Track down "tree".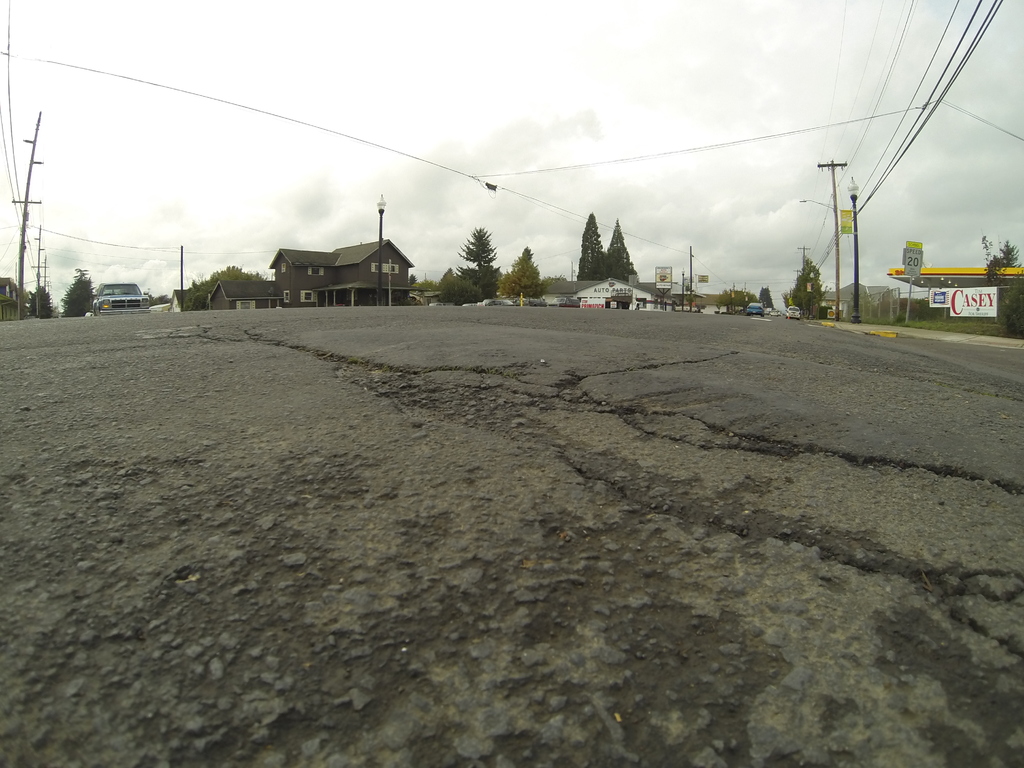
Tracked to bbox(27, 284, 57, 319).
